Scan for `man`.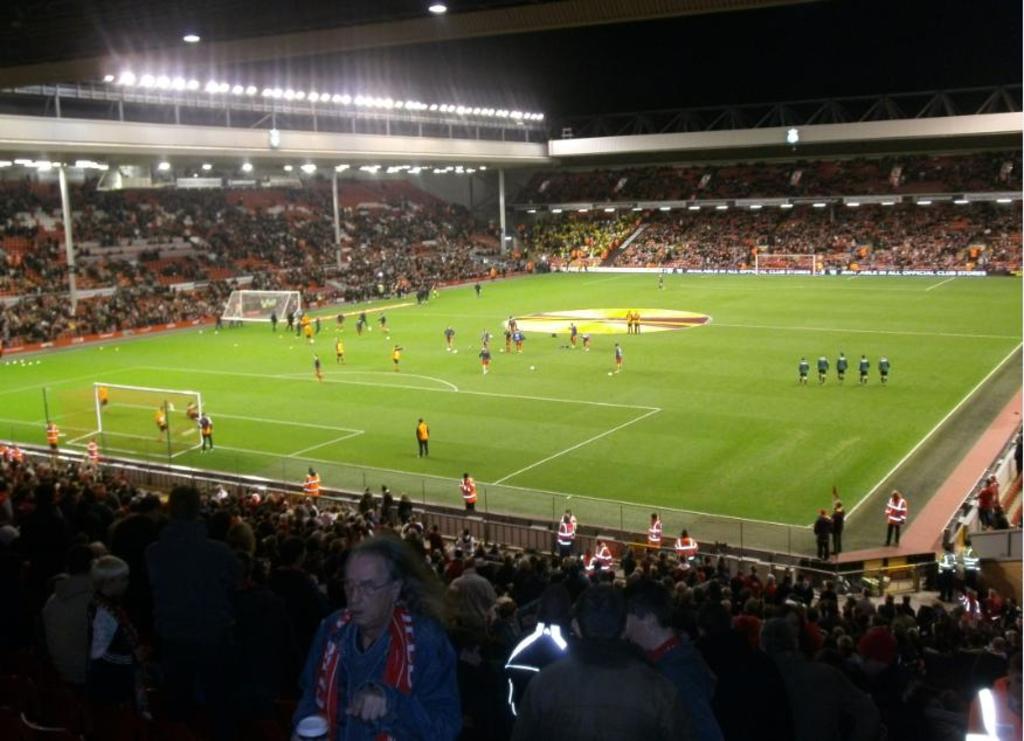
Scan result: rect(561, 511, 574, 553).
